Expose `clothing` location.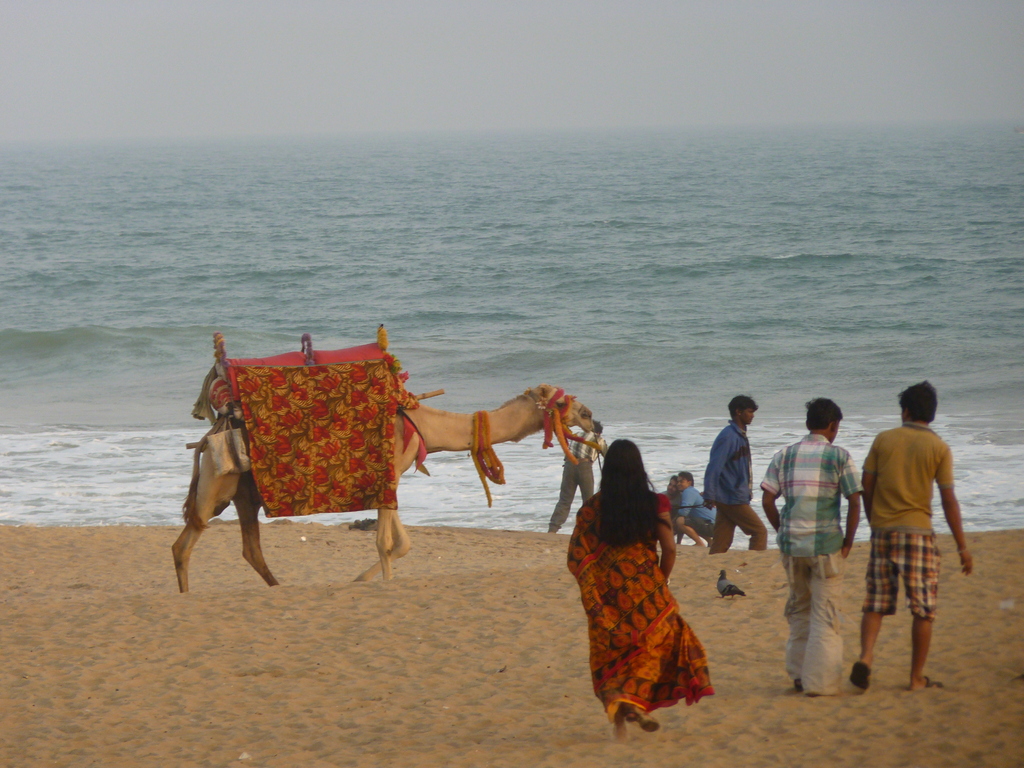
Exposed at {"x1": 702, "y1": 411, "x2": 772, "y2": 556}.
